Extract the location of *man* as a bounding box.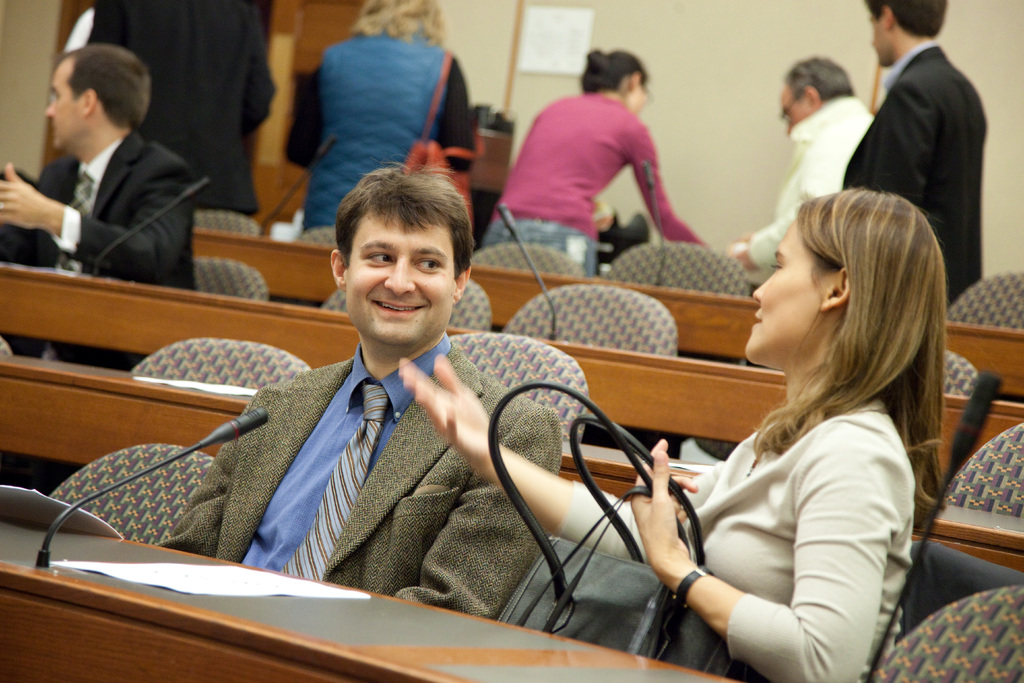
{"left": 0, "top": 39, "right": 206, "bottom": 372}.
